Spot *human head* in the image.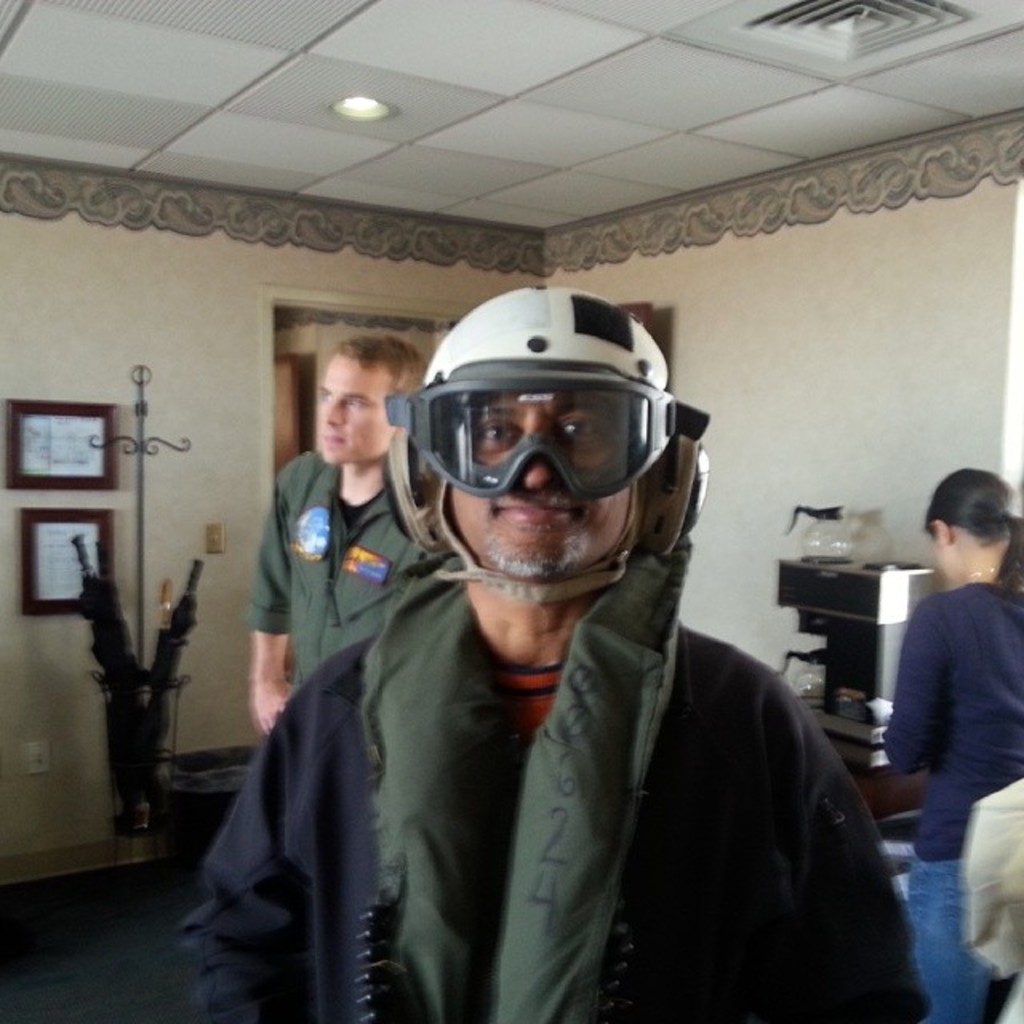
*human head* found at 426 283 645 584.
